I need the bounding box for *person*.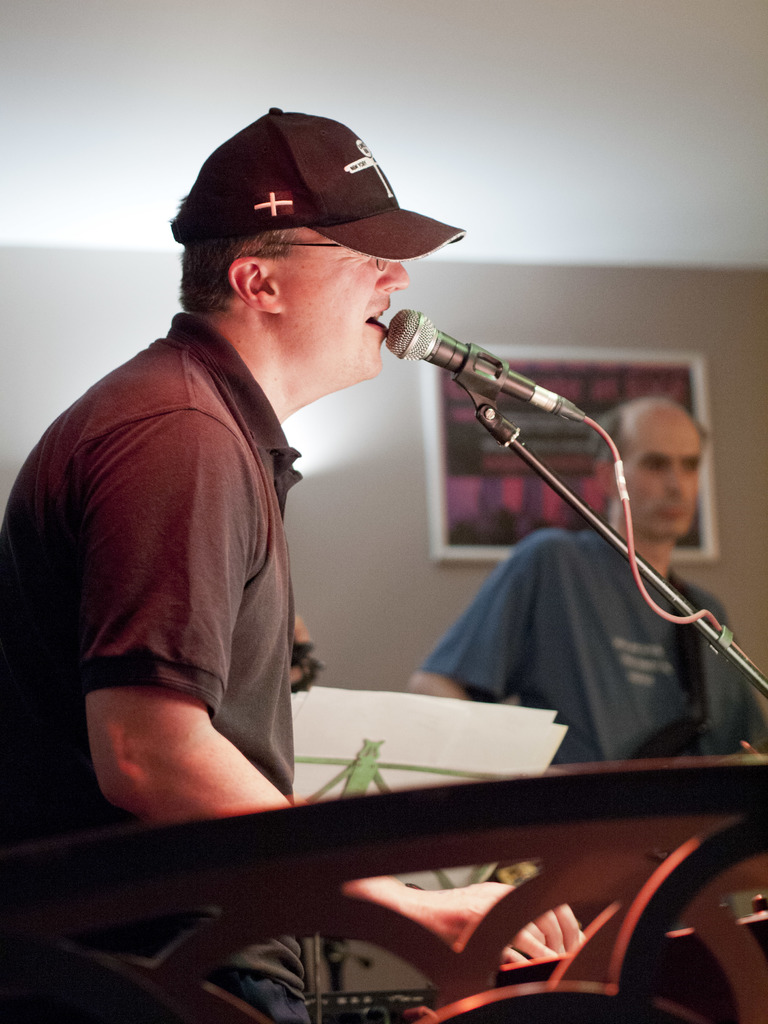
Here it is: 404, 393, 767, 787.
